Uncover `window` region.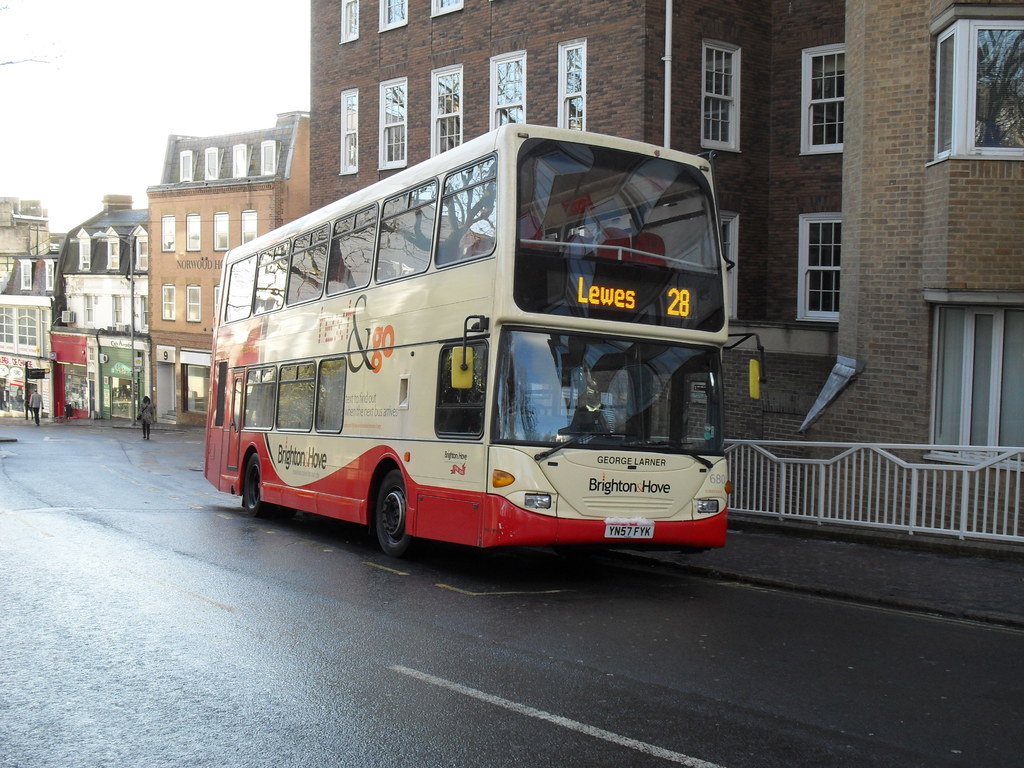
Uncovered: (left=381, top=0, right=408, bottom=30).
